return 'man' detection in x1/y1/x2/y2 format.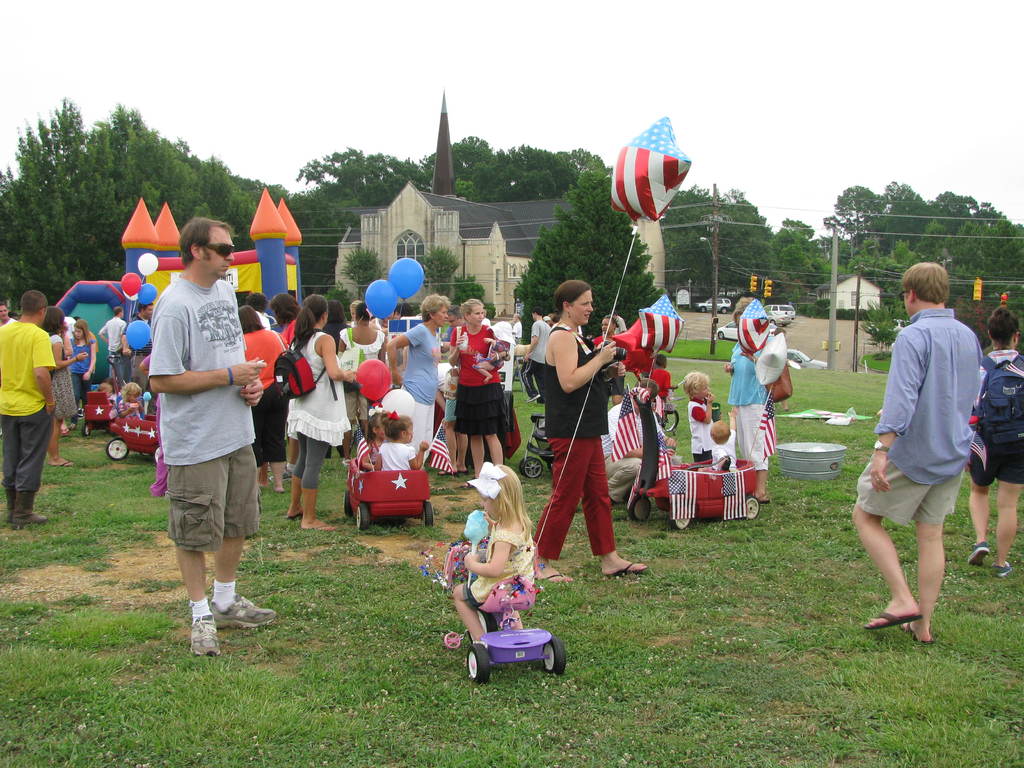
847/267/993/652.
